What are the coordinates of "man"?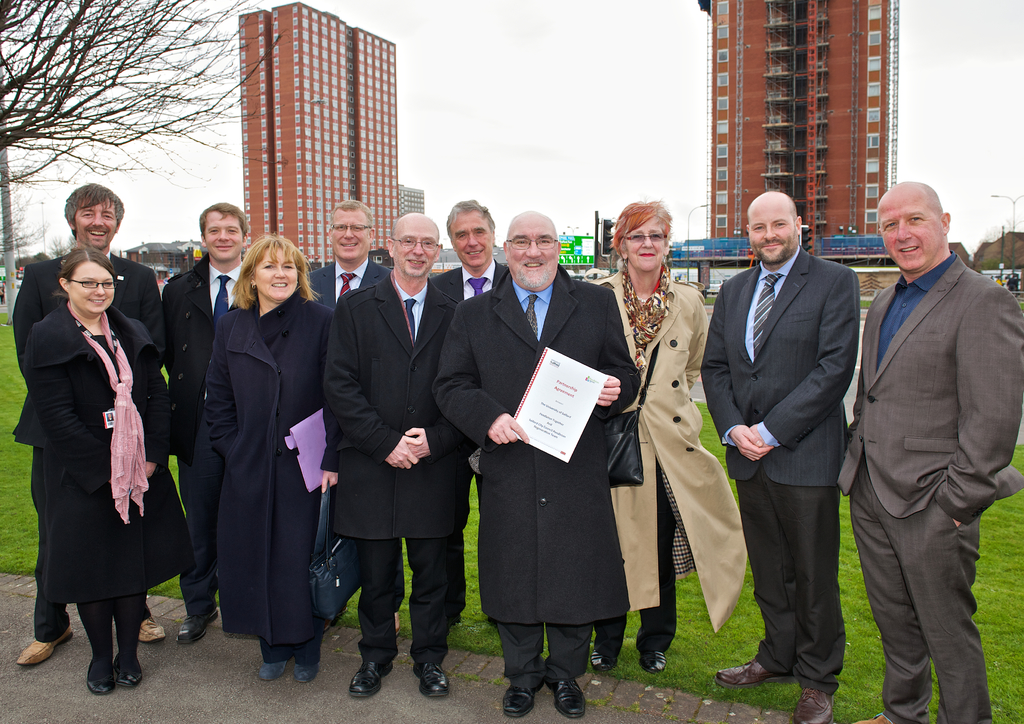
x1=12 y1=181 x2=159 y2=664.
